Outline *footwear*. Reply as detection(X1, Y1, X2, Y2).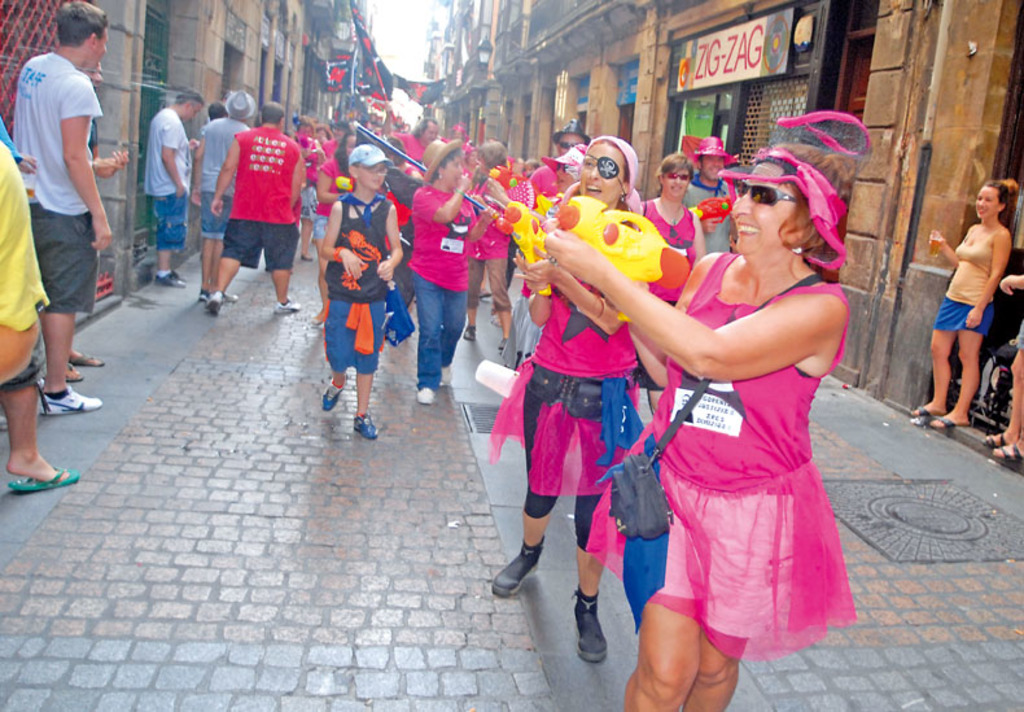
detection(66, 367, 83, 383).
